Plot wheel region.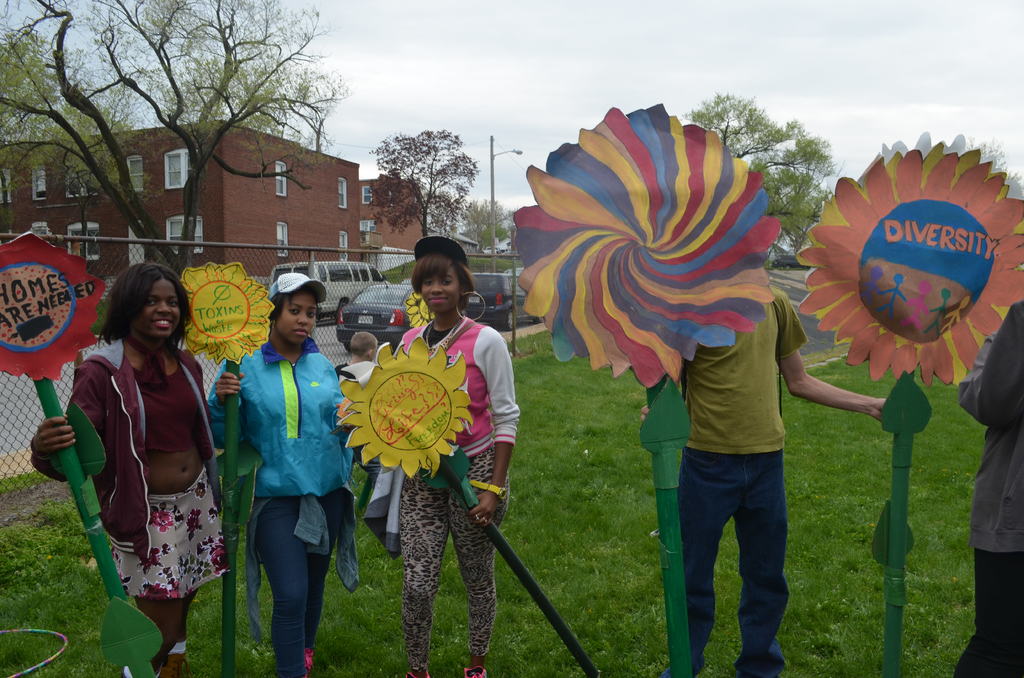
Plotted at 504 310 521 331.
